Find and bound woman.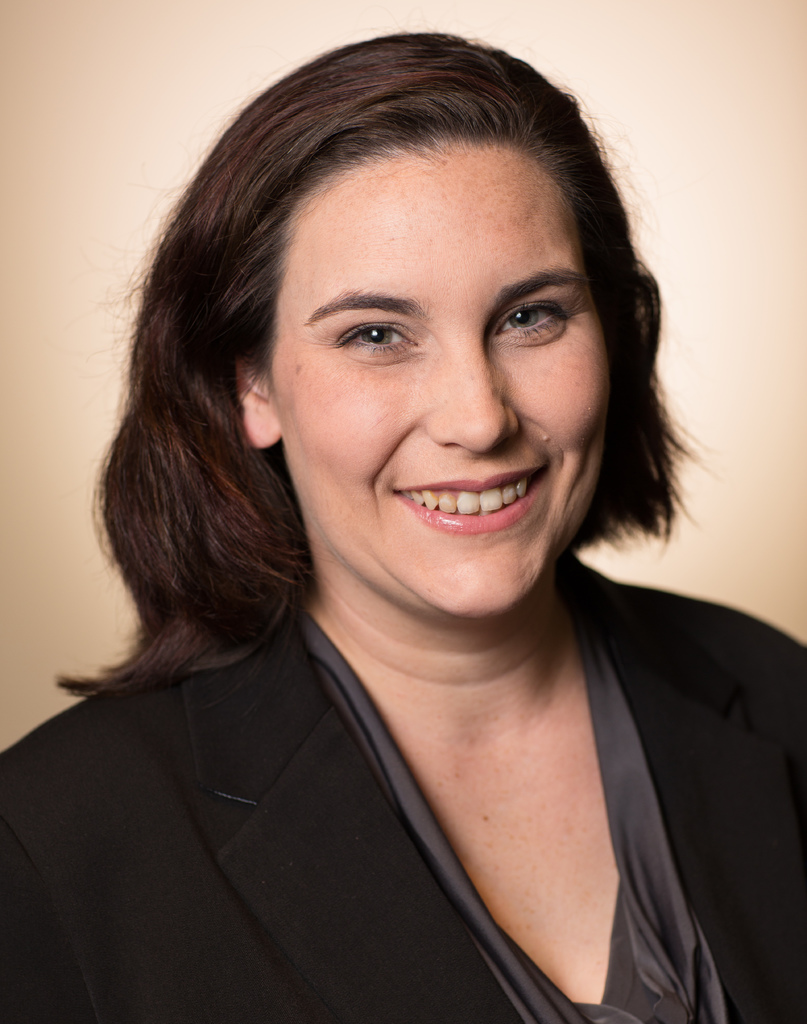
Bound: [33,42,804,1017].
